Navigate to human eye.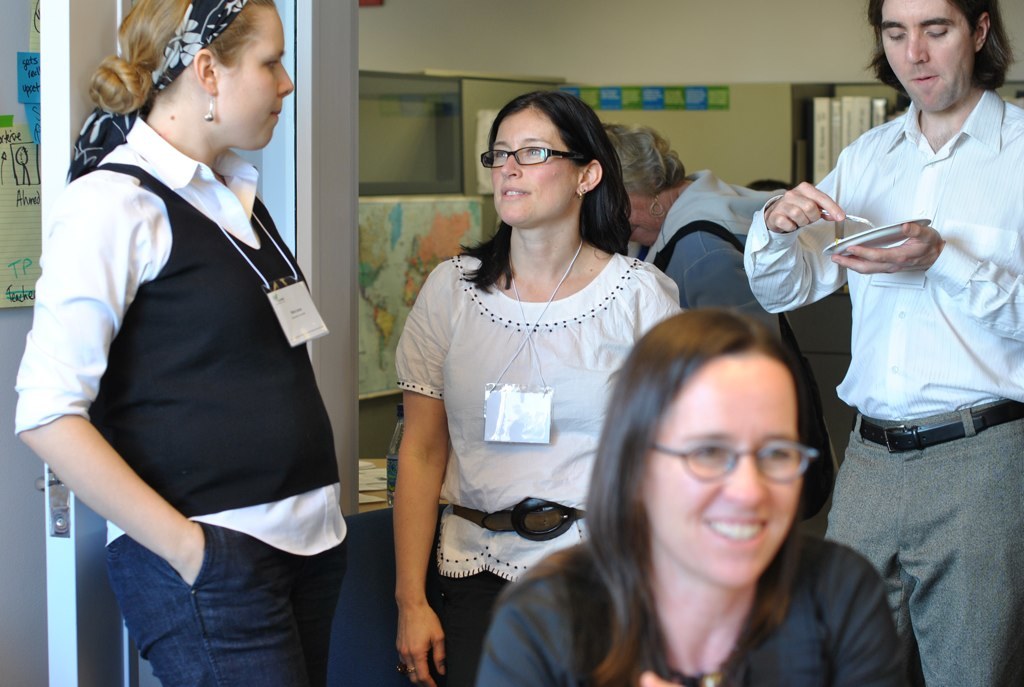
Navigation target: x1=683, y1=438, x2=738, y2=473.
